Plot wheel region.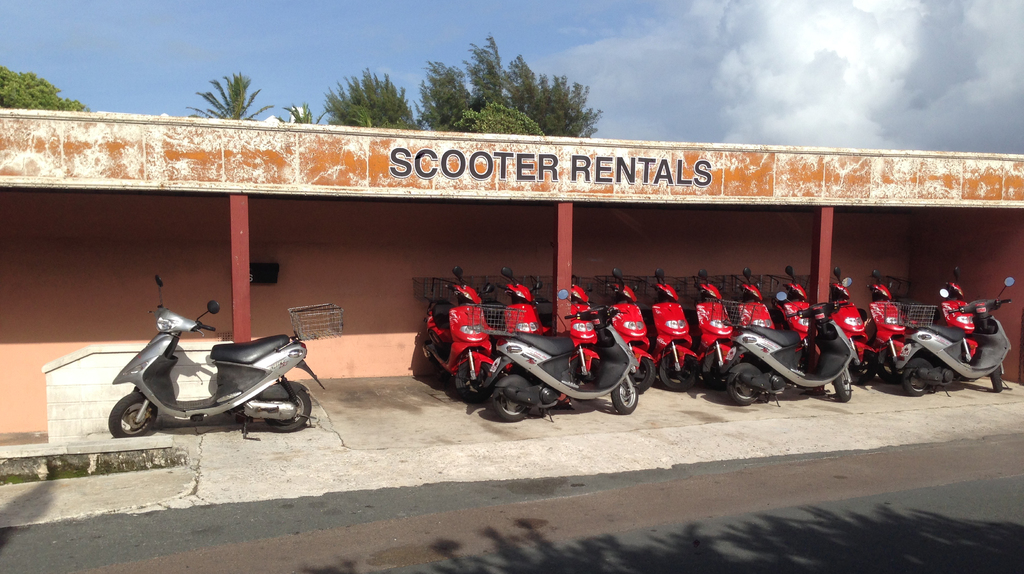
Plotted at {"x1": 109, "y1": 392, "x2": 157, "y2": 437}.
